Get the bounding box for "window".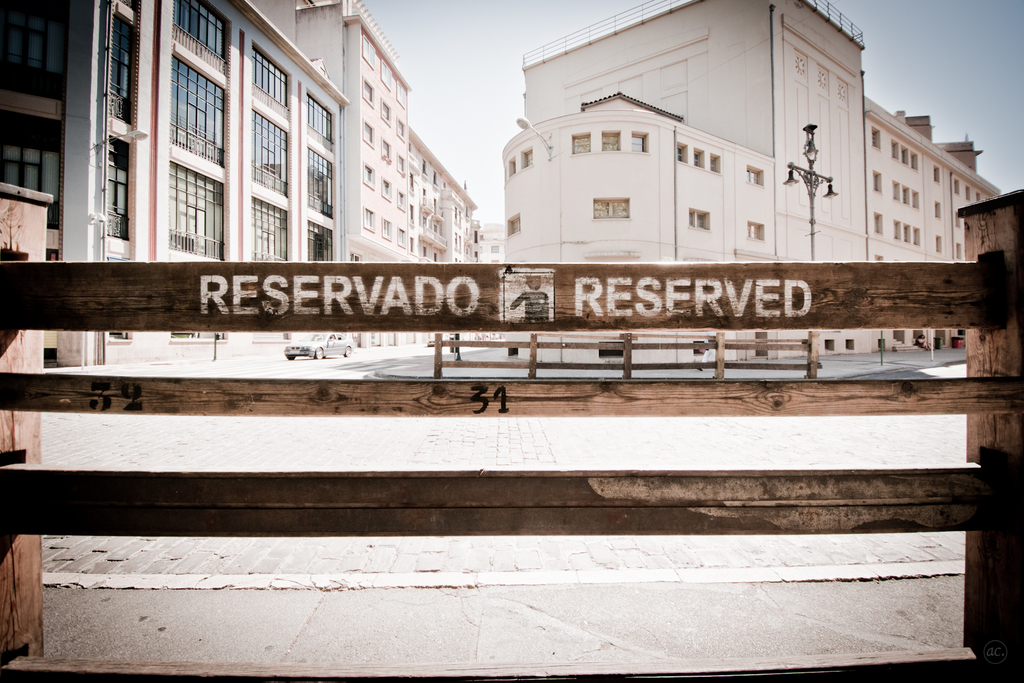
BBox(1, 128, 59, 259).
